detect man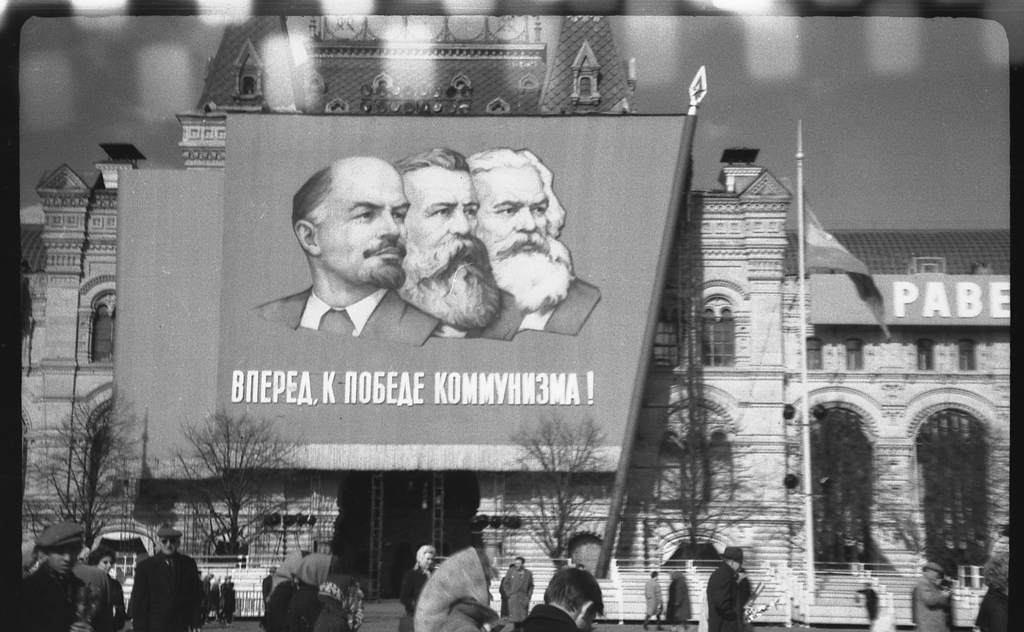
region(464, 147, 603, 336)
